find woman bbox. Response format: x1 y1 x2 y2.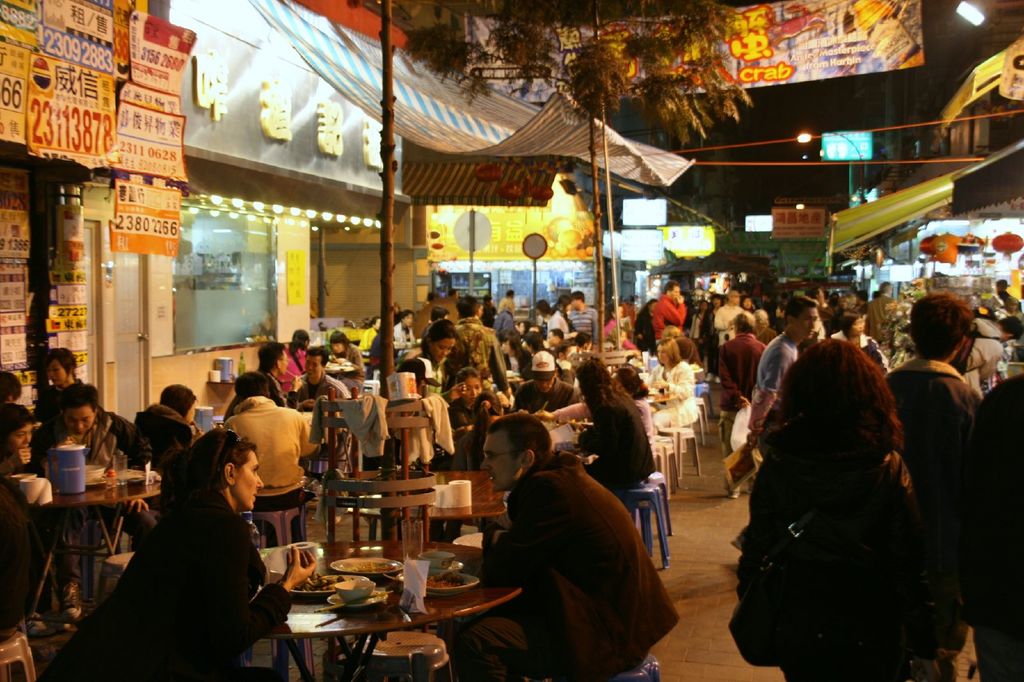
544 292 581 342.
